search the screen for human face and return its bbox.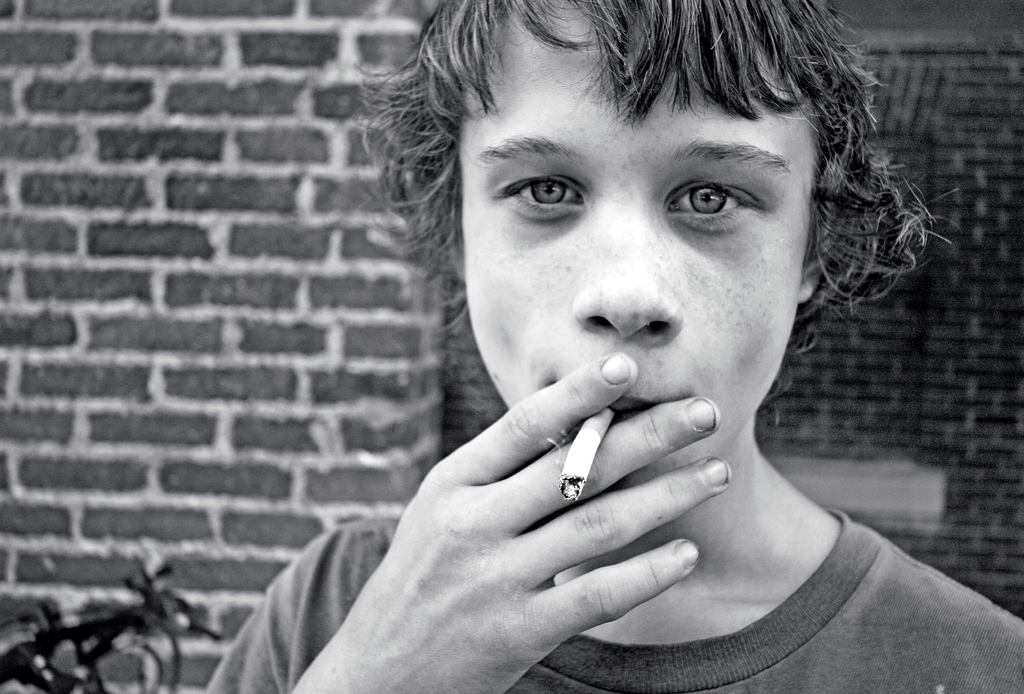
Found: 460,21,822,455.
